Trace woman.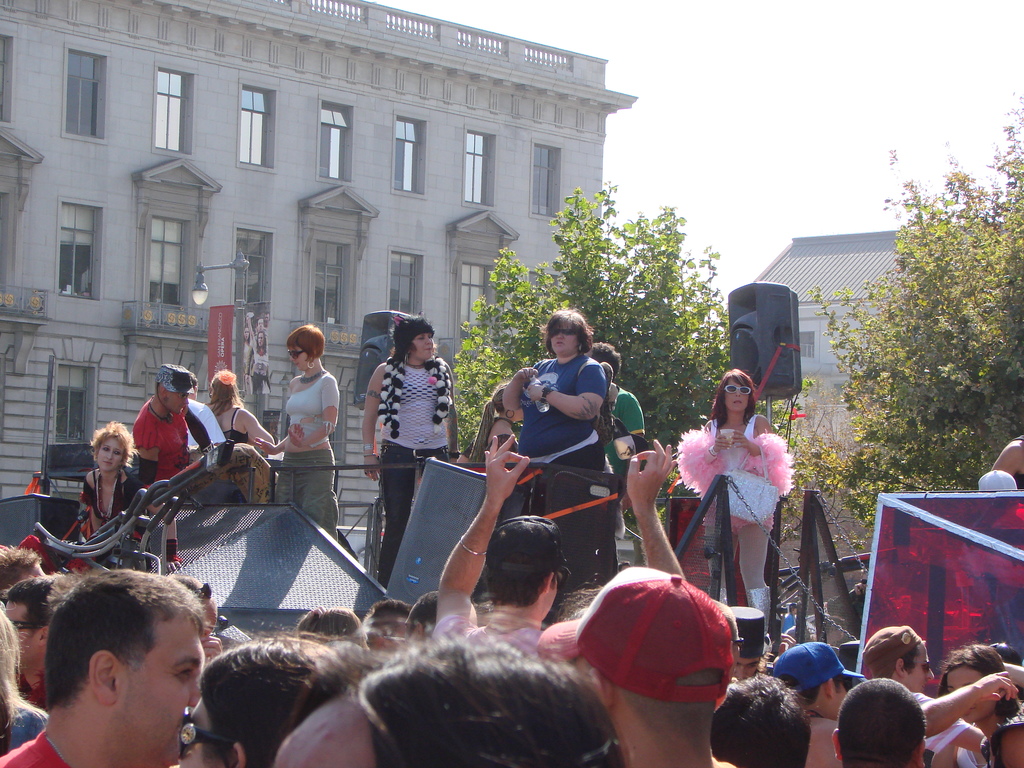
Traced to {"left": 257, "top": 320, "right": 338, "bottom": 546}.
